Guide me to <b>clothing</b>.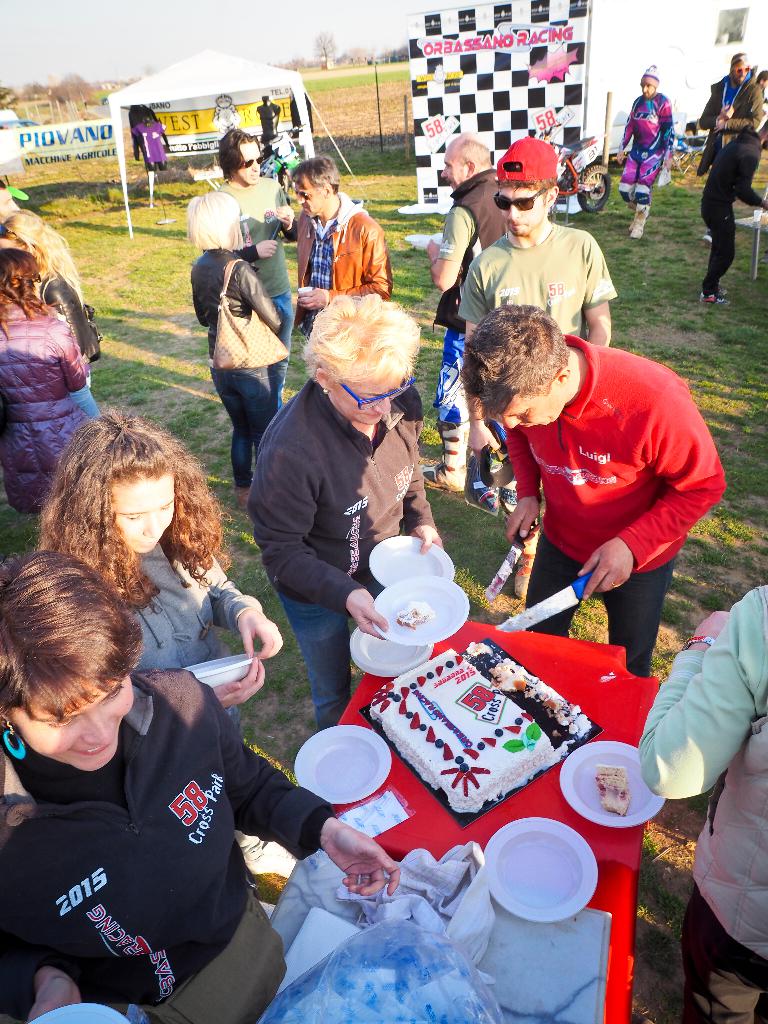
Guidance: {"x1": 508, "y1": 332, "x2": 726, "y2": 678}.
